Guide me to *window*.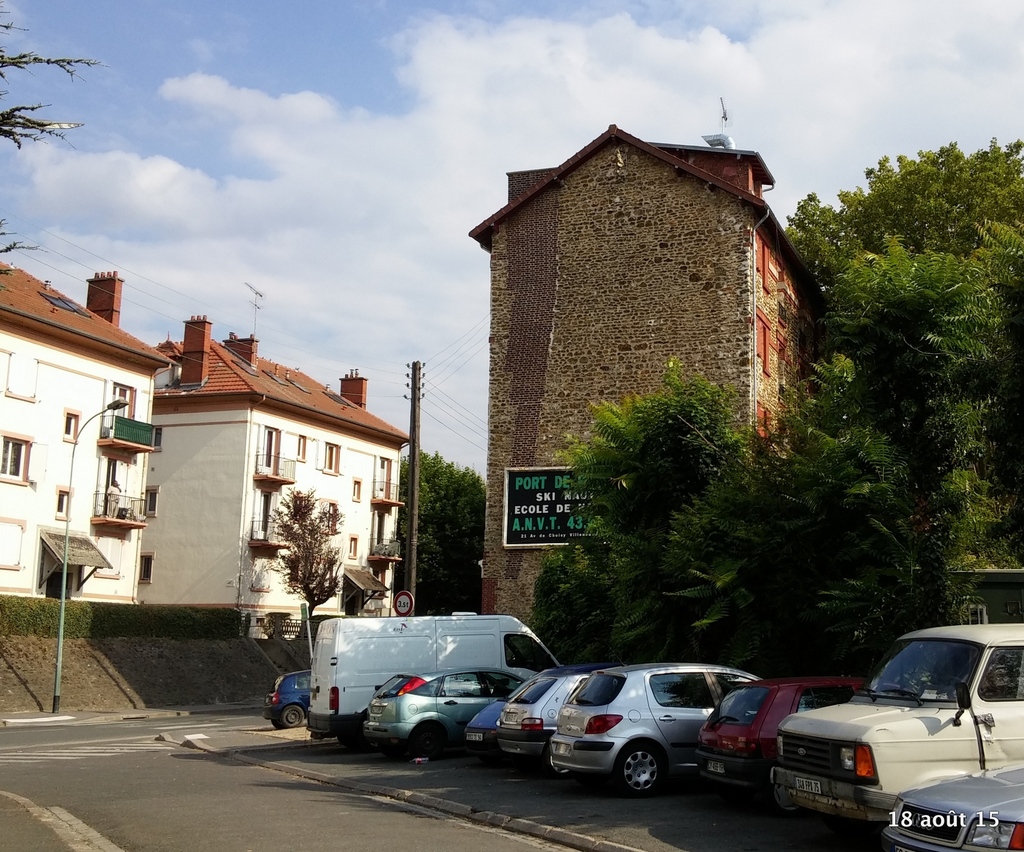
Guidance: 351,476,363,501.
